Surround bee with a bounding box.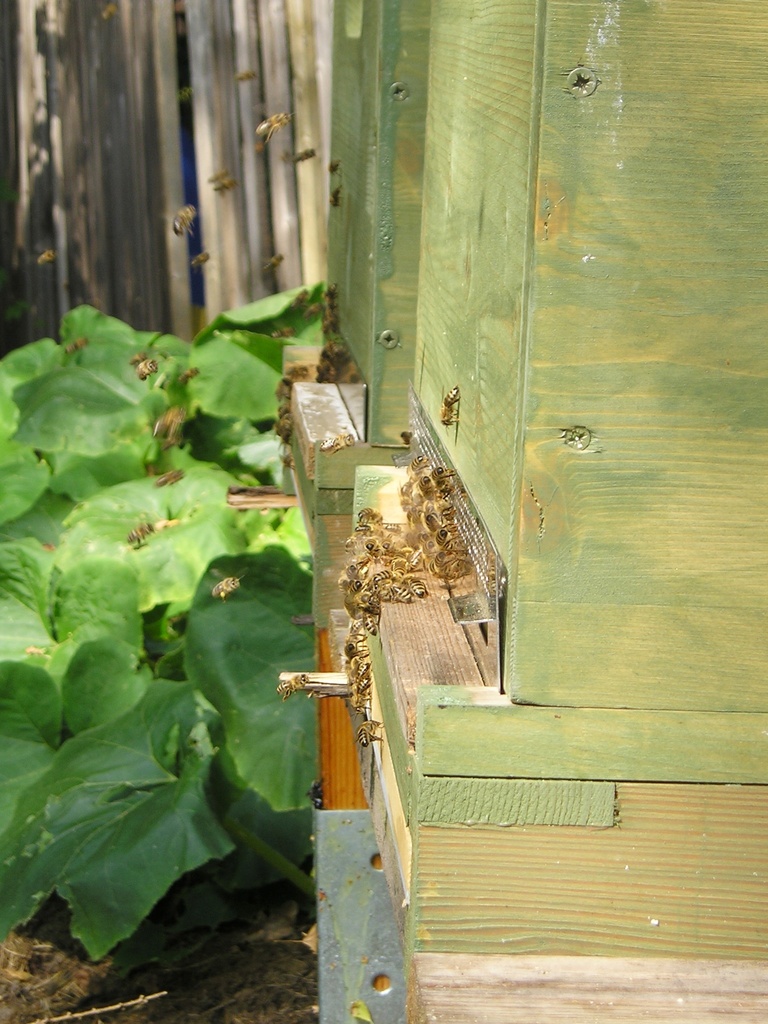
bbox=(248, 106, 296, 143).
